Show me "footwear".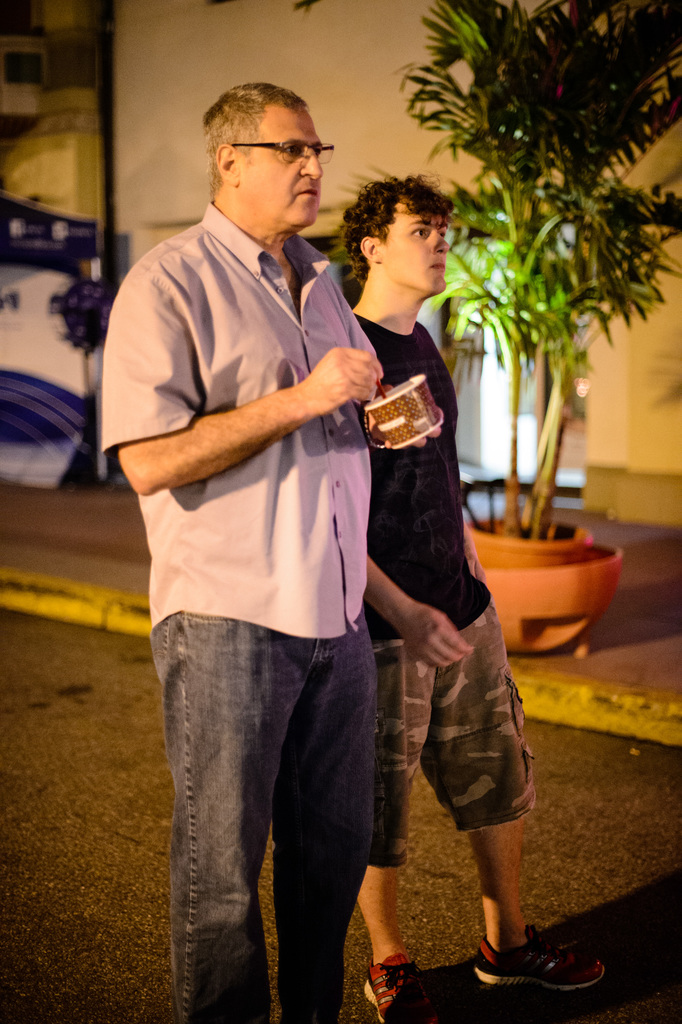
"footwear" is here: Rect(468, 939, 605, 1003).
